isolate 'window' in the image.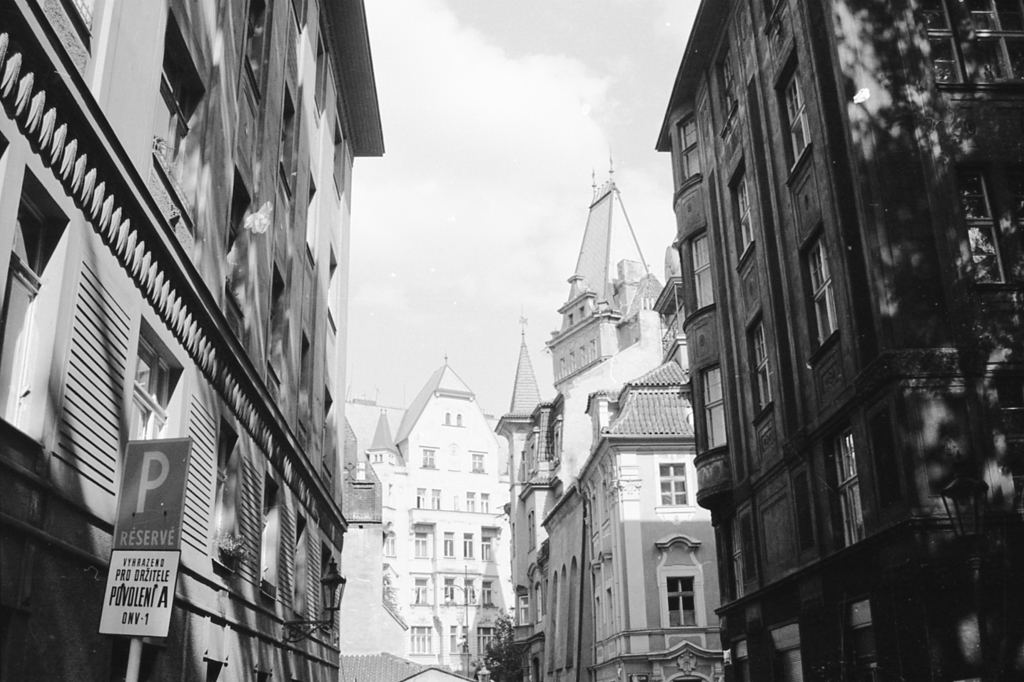
Isolated region: [463,491,479,514].
